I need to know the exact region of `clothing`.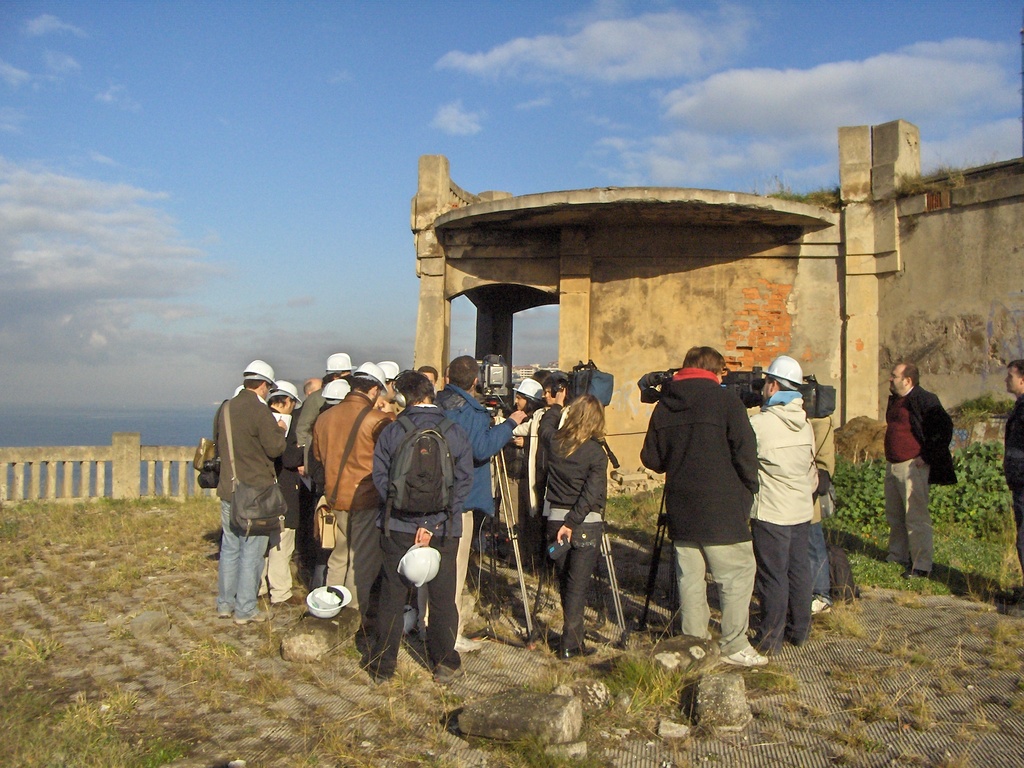
Region: rect(1005, 385, 1023, 573).
